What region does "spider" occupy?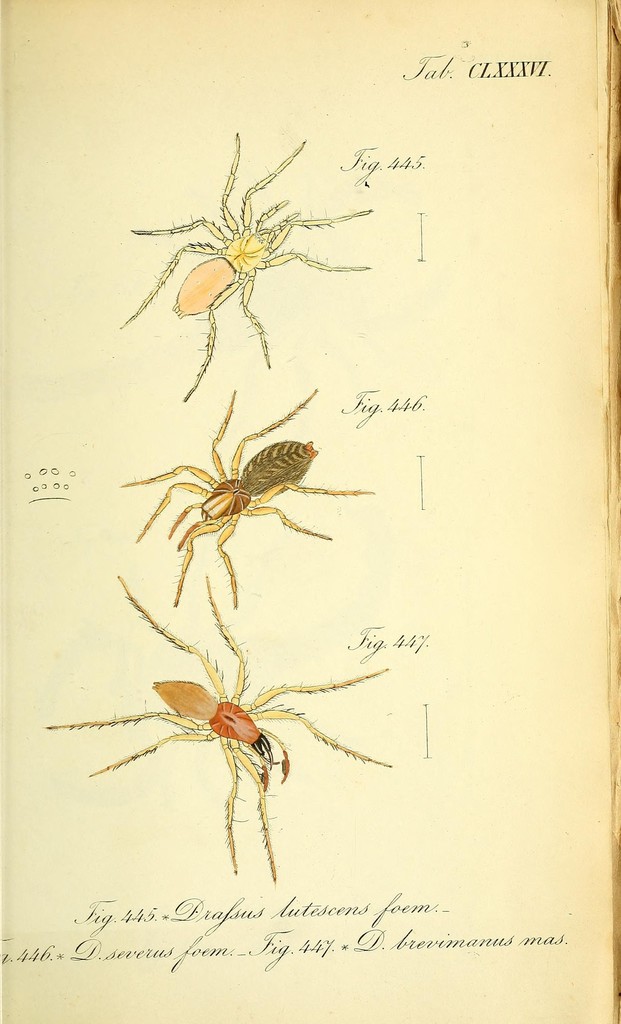
{"x1": 38, "y1": 568, "x2": 398, "y2": 883}.
